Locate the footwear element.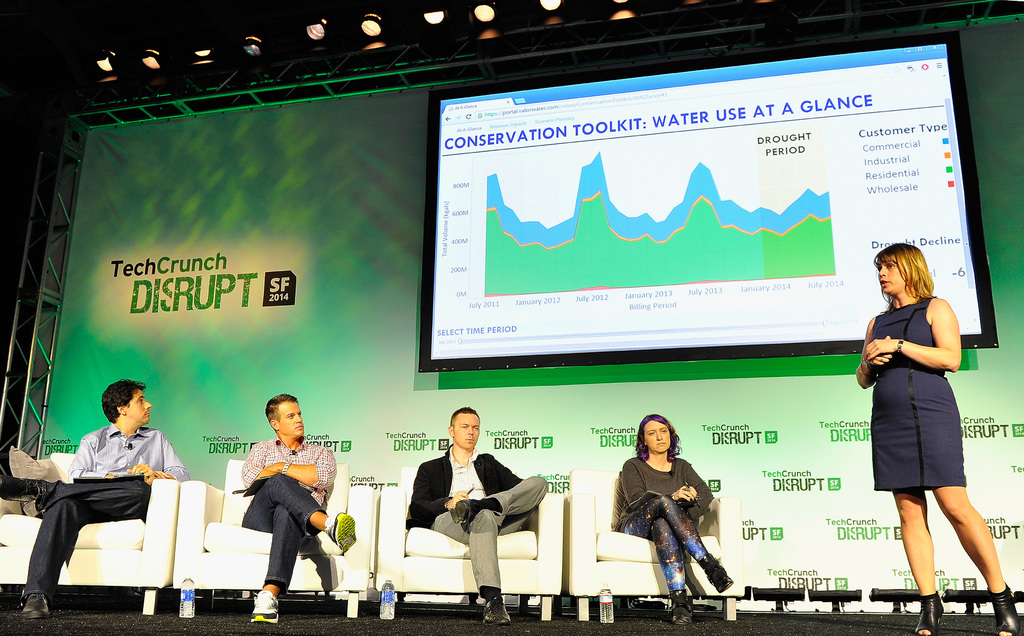
Element bbox: (911, 587, 945, 635).
